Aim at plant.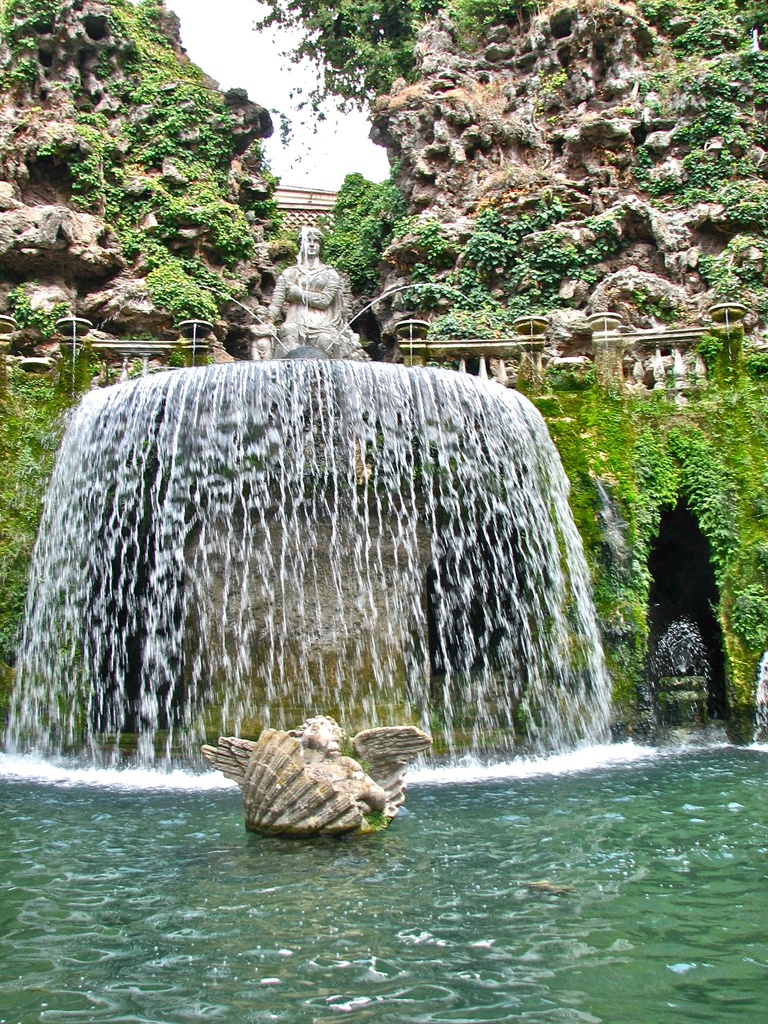
Aimed at 127,330,150,382.
